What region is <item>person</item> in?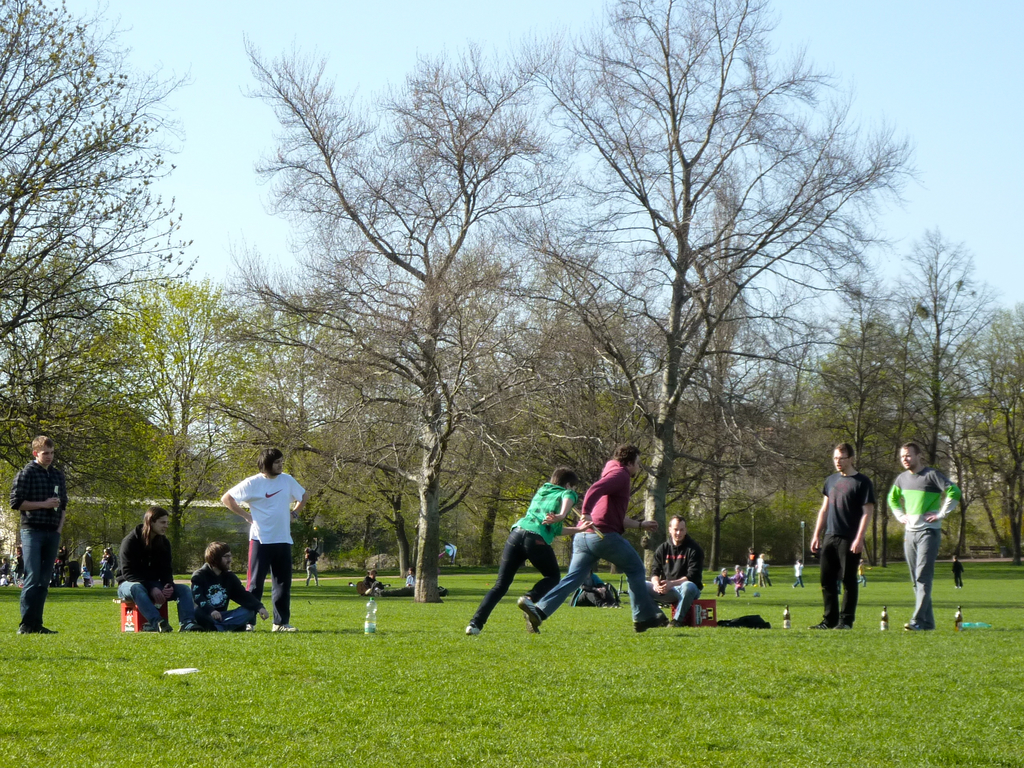
box(184, 534, 271, 628).
